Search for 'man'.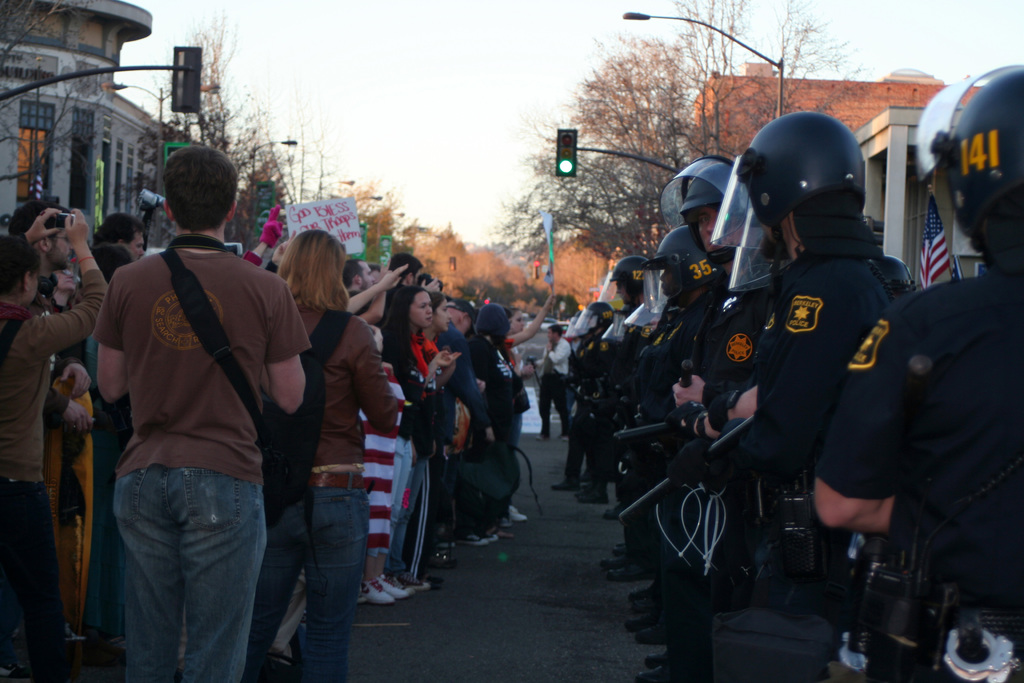
Found at x1=449 y1=292 x2=483 y2=335.
